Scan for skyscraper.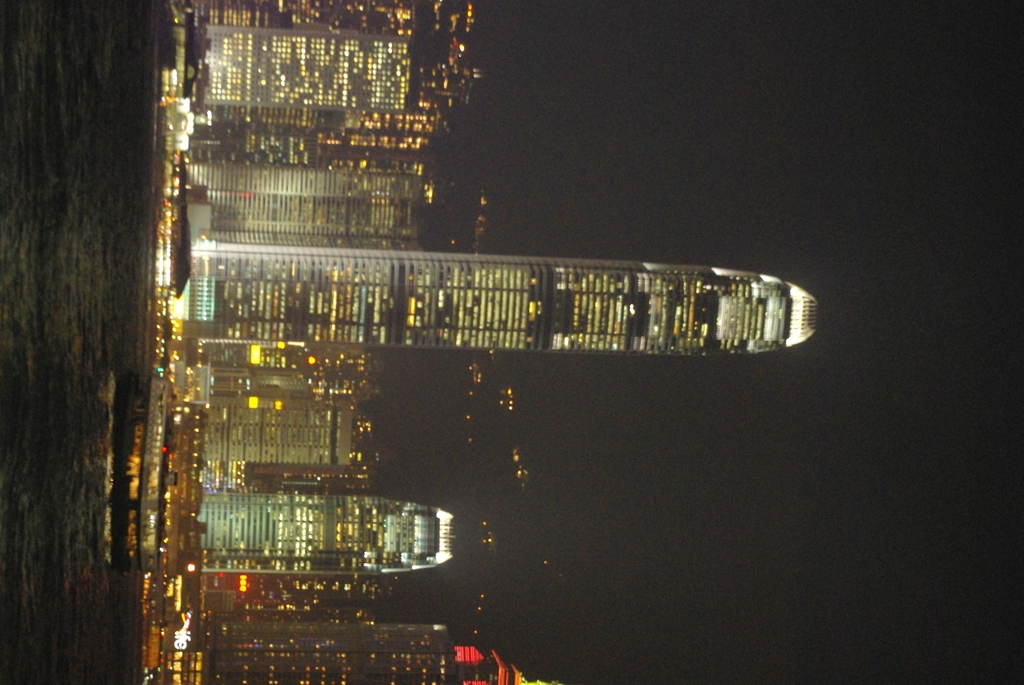
Scan result: (x1=221, y1=237, x2=801, y2=404).
